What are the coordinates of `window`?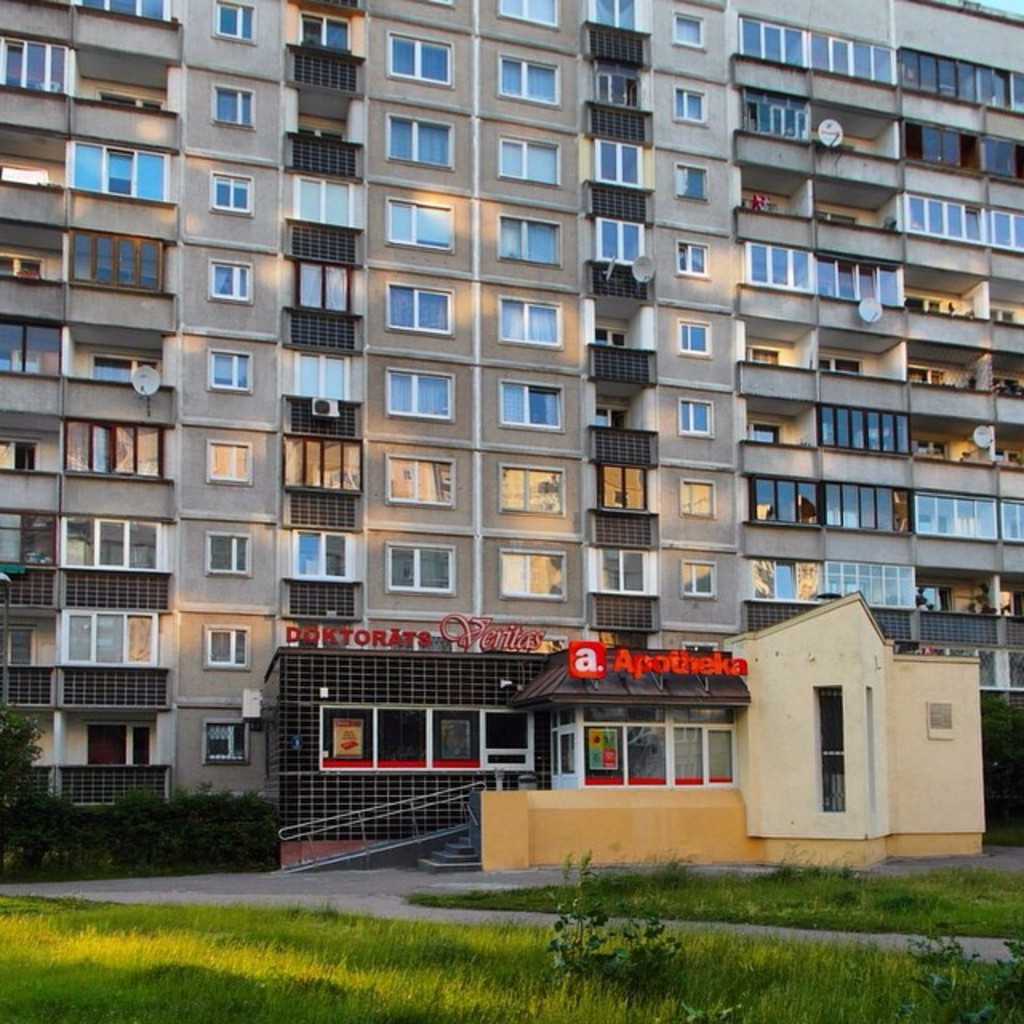
x1=686 y1=480 x2=718 y2=539.
